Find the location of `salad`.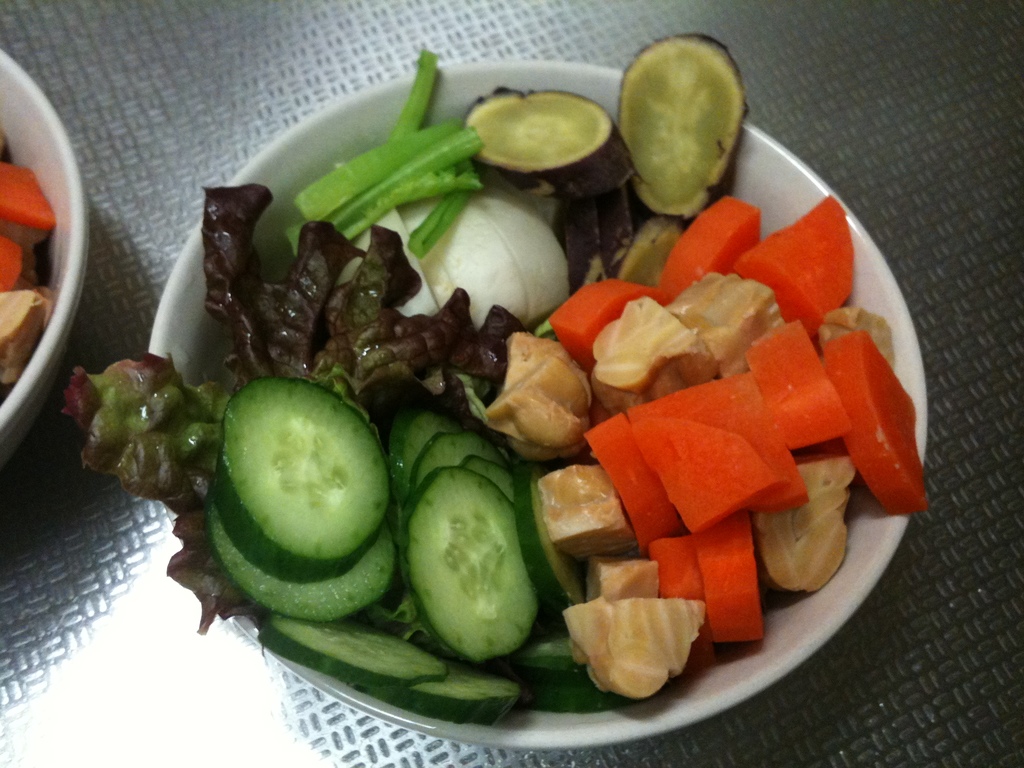
Location: box=[62, 27, 932, 729].
